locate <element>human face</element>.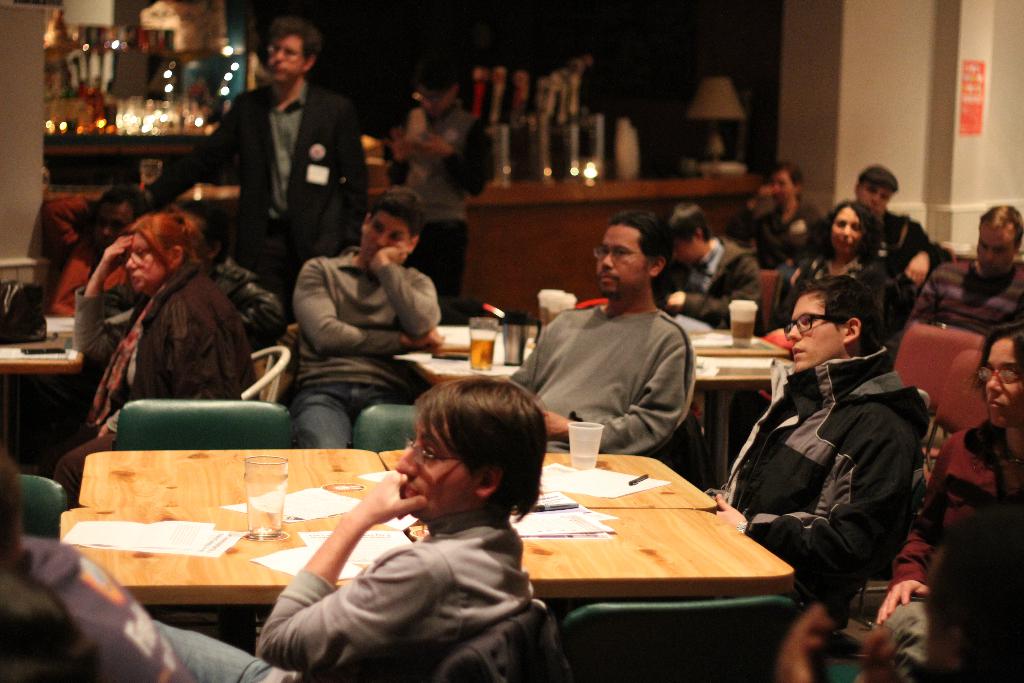
Bounding box: 418,95,449,111.
